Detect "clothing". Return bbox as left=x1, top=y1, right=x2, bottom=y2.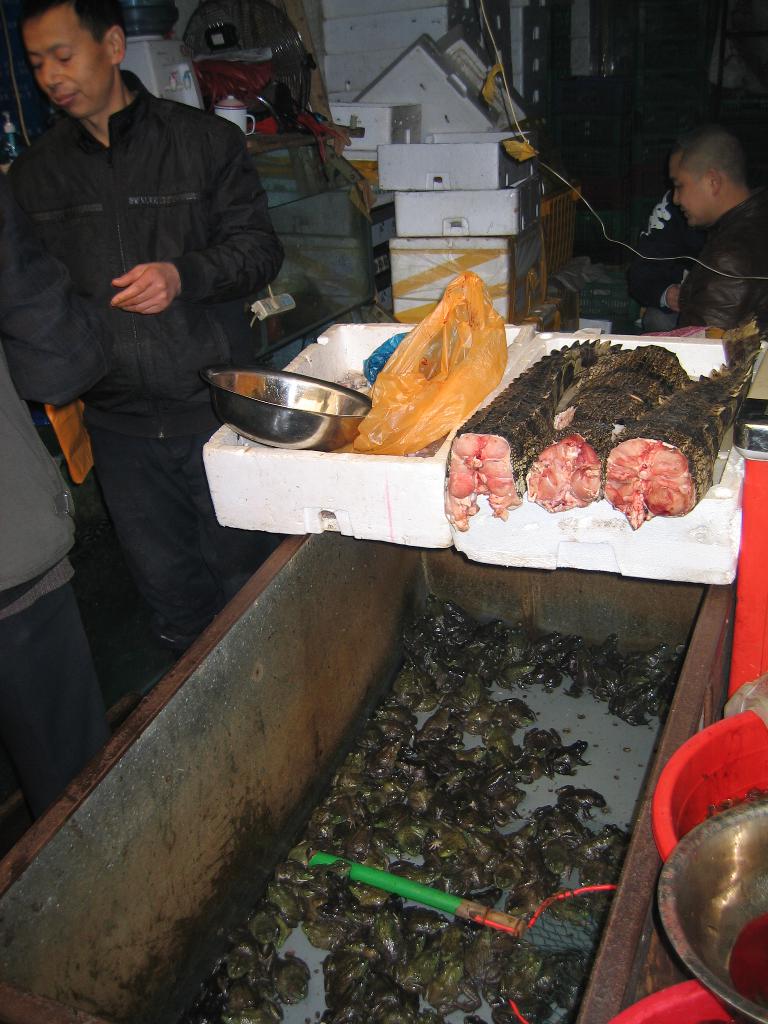
left=42, top=31, right=260, bottom=708.
